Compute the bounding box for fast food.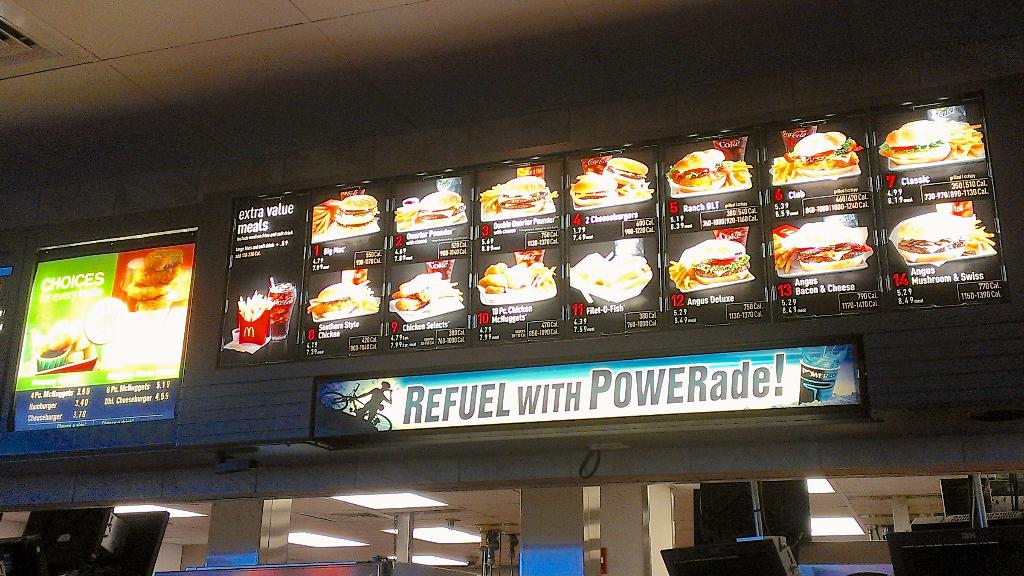
left=31, top=319, right=92, bottom=370.
